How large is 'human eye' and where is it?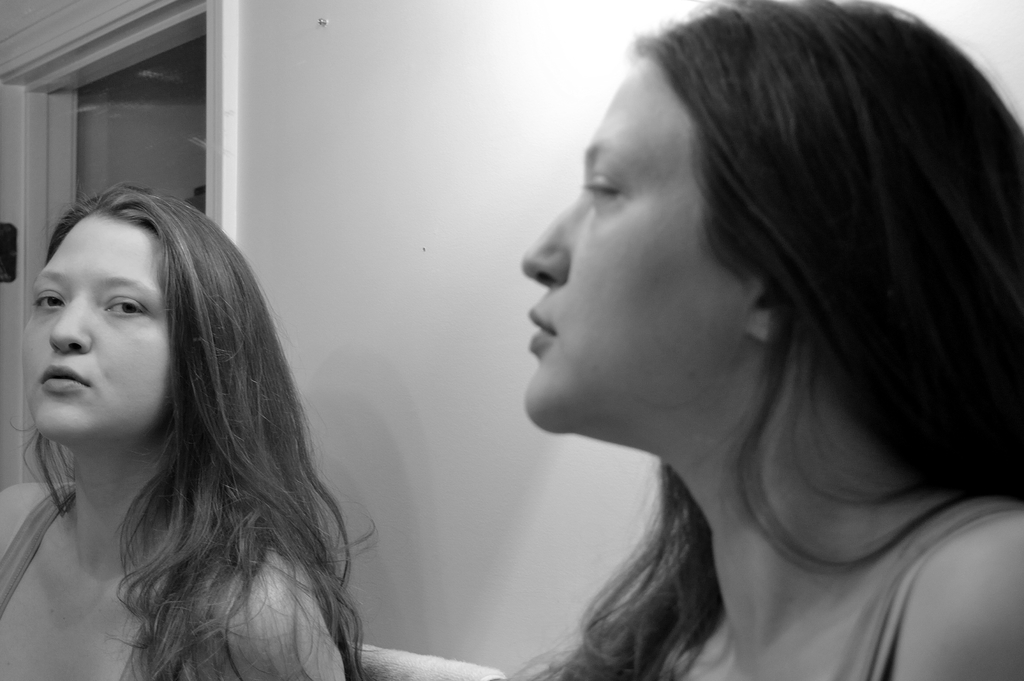
Bounding box: bbox=[583, 170, 625, 205].
